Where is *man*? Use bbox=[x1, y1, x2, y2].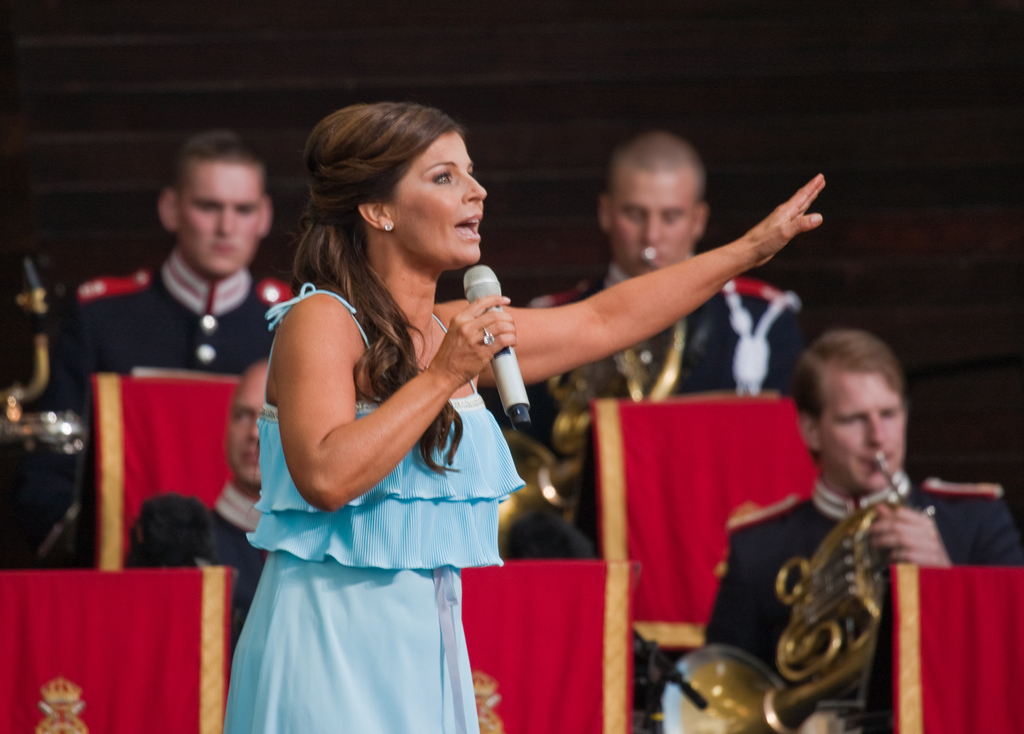
bbox=[510, 127, 804, 536].
